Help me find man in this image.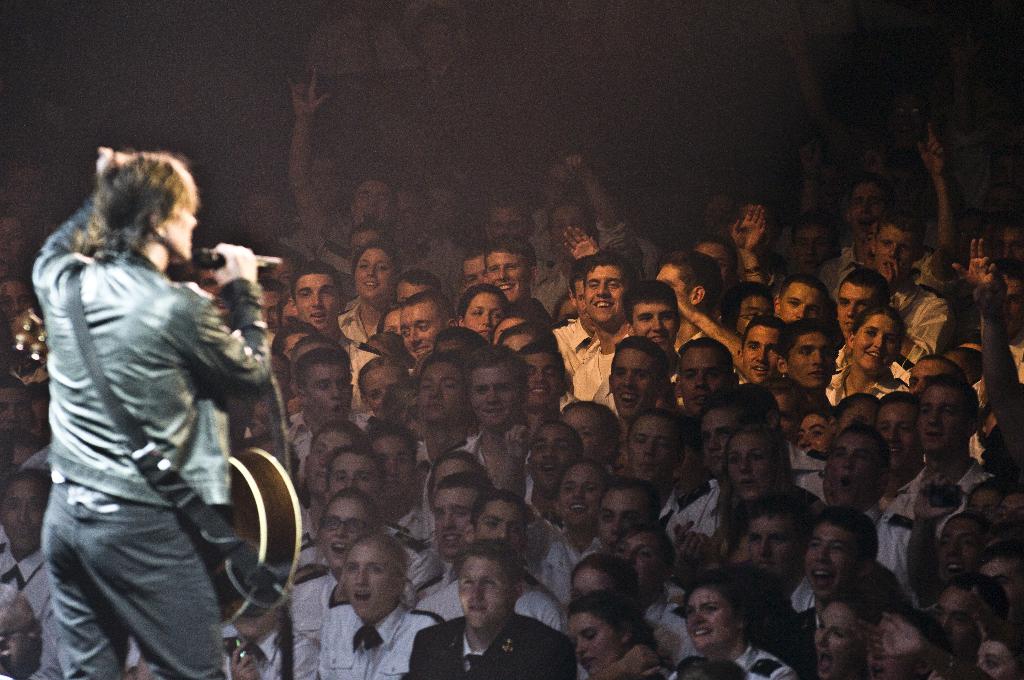
Found it: [x1=623, y1=281, x2=684, y2=353].
